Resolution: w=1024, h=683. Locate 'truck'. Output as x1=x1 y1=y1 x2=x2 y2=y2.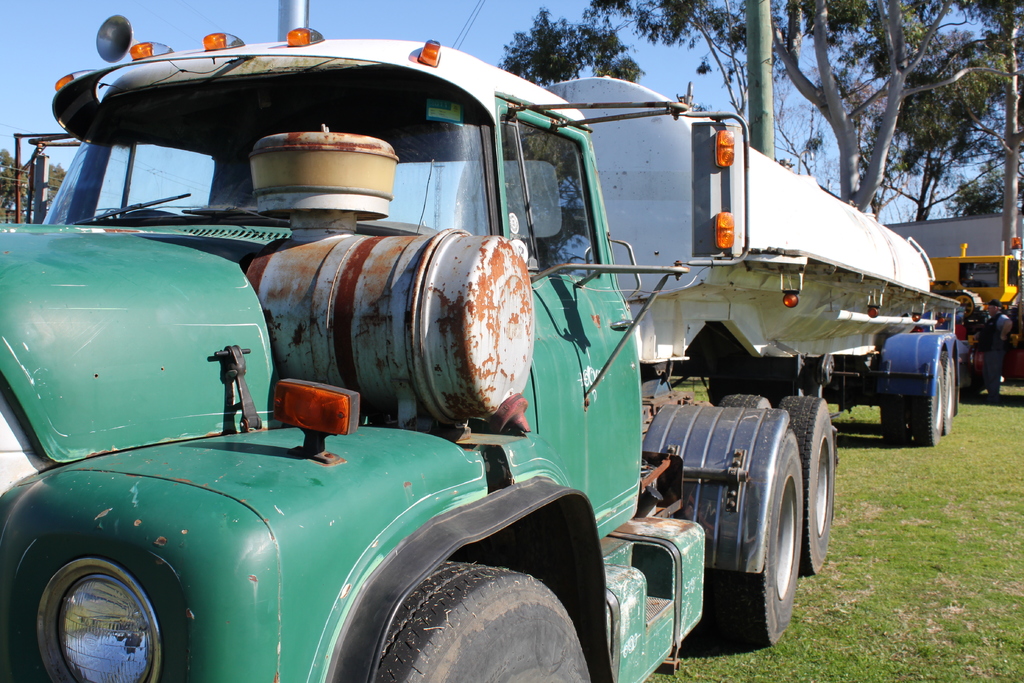
x1=0 y1=0 x2=963 y2=682.
